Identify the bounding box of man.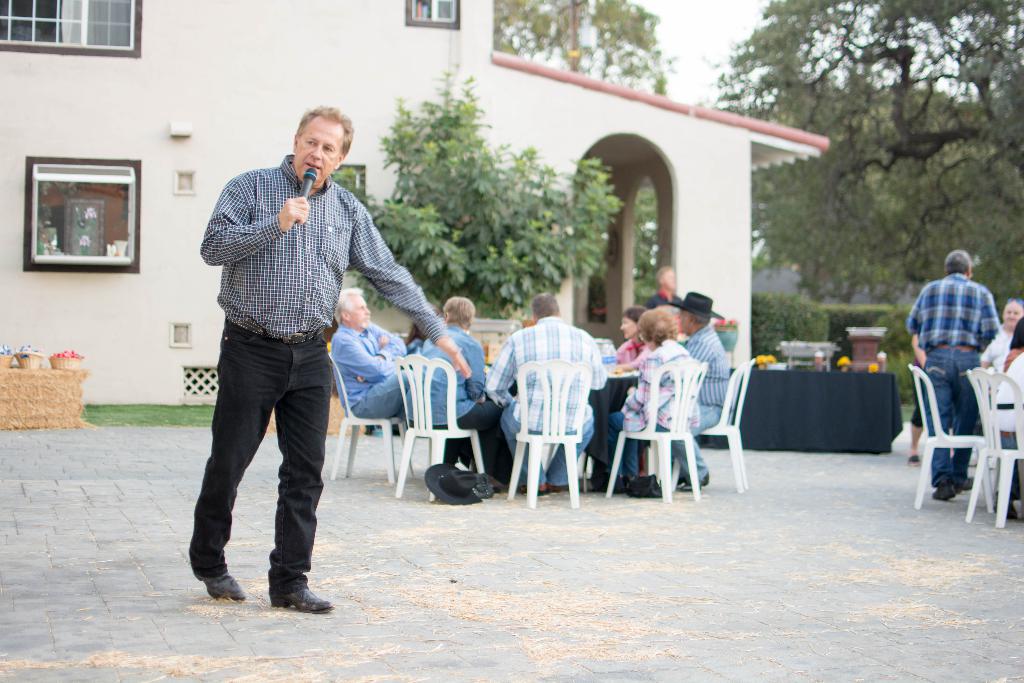
crop(901, 251, 994, 499).
